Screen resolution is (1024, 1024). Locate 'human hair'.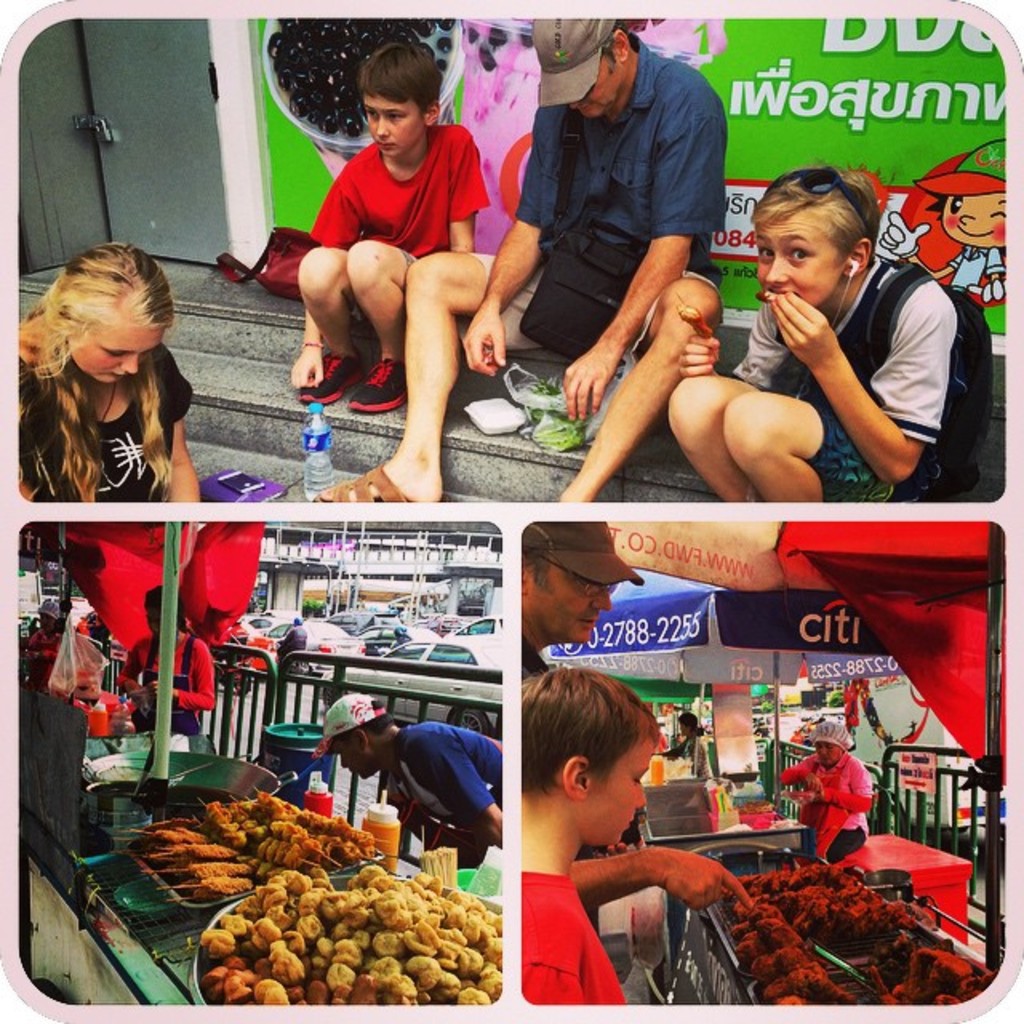
146 586 181 614.
